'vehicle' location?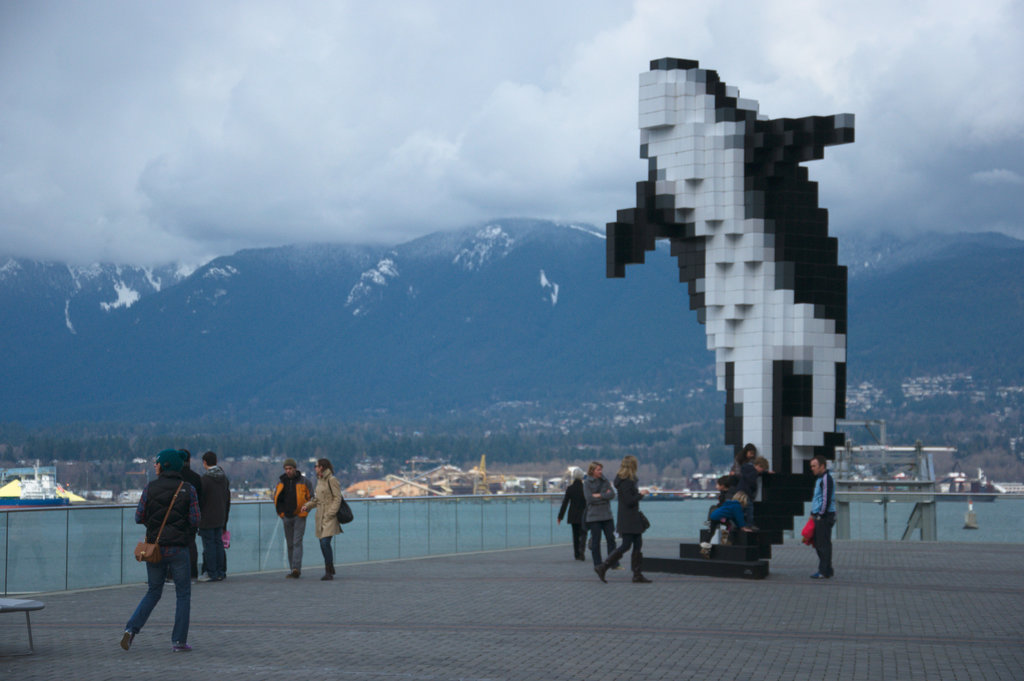
box(461, 451, 496, 507)
